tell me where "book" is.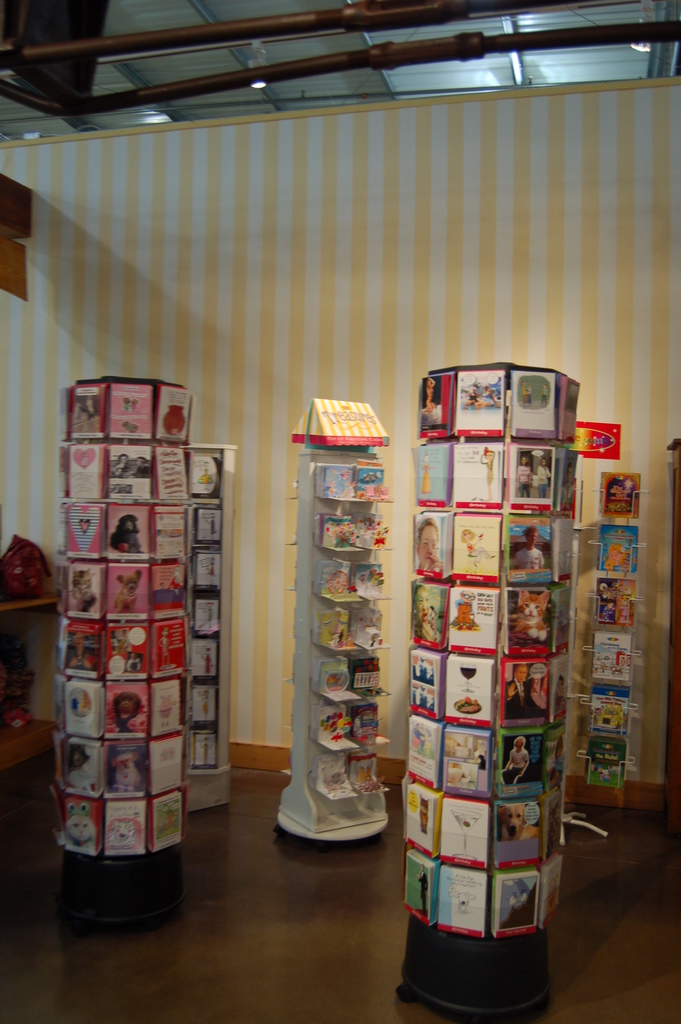
"book" is at 599,471,637,516.
